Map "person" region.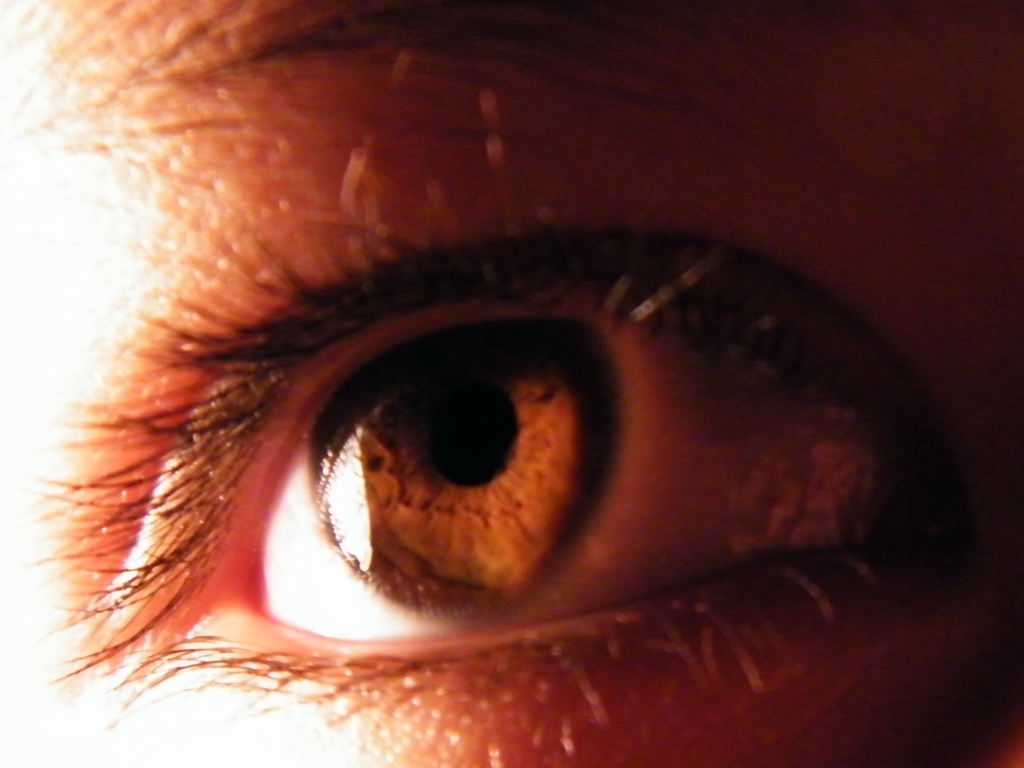
Mapped to (left=0, top=0, right=1023, bottom=767).
